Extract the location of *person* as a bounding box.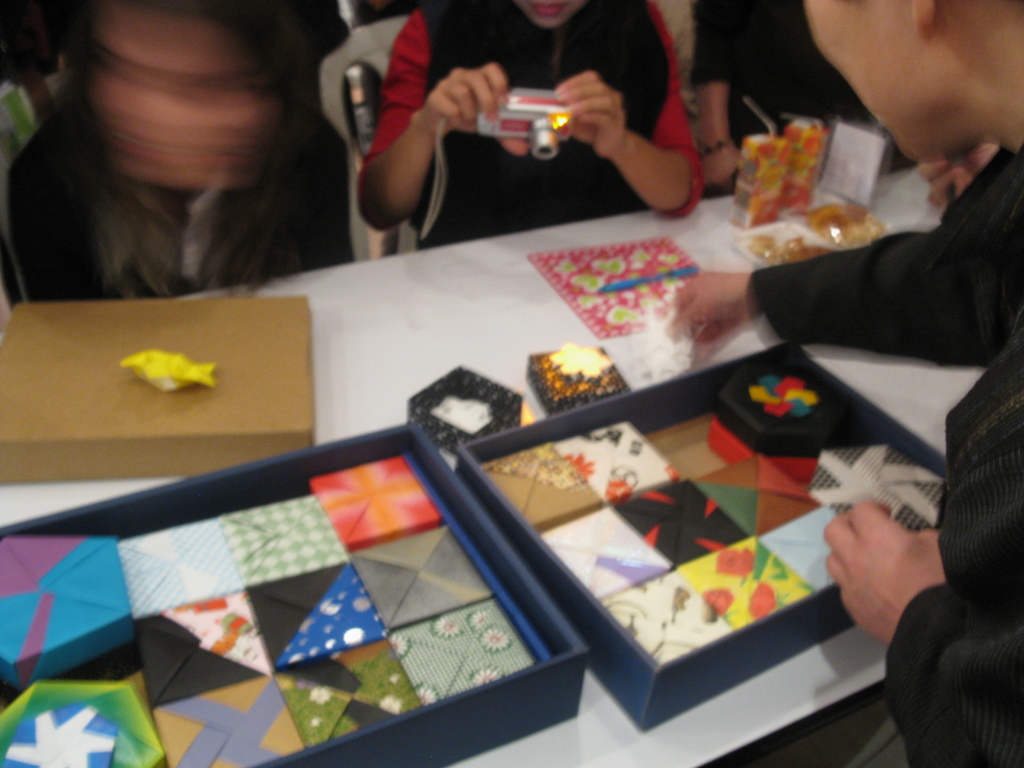
[left=335, top=1, right=612, bottom=239].
